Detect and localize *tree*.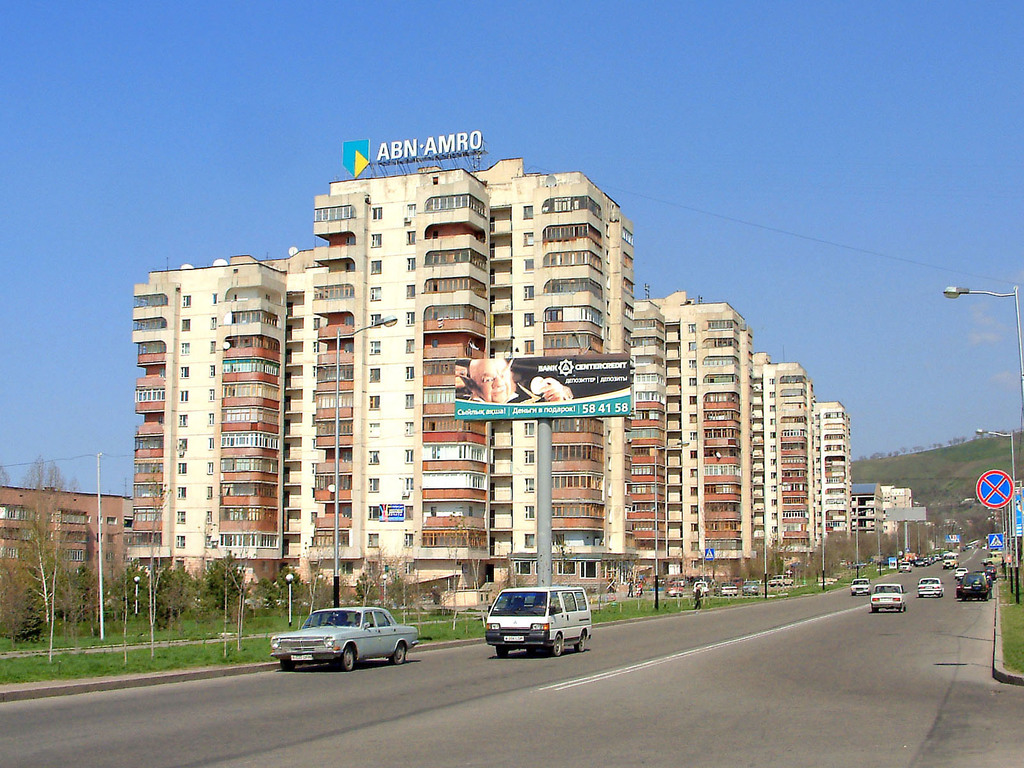
Localized at region(0, 514, 67, 643).
